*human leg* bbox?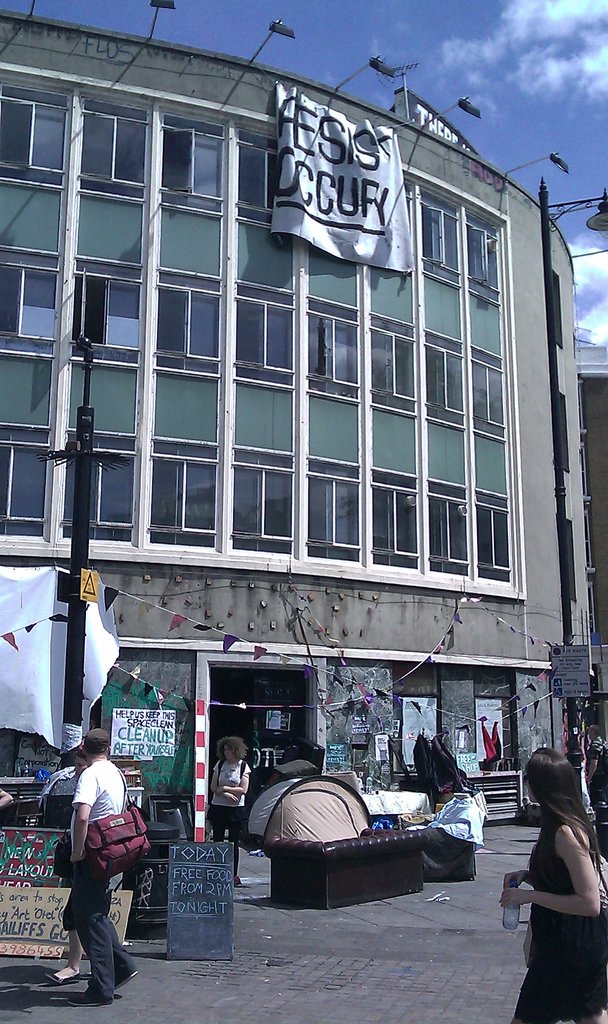
{"x1": 211, "y1": 810, "x2": 227, "y2": 841}
